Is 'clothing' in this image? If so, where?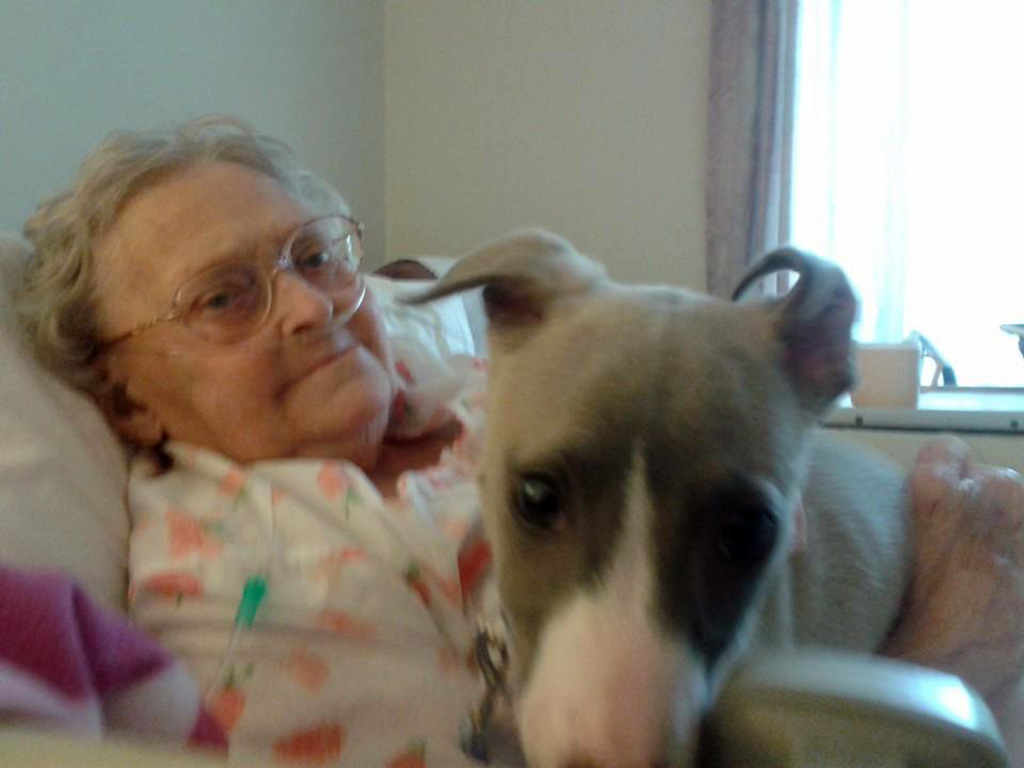
Yes, at {"left": 119, "top": 324, "right": 1023, "bottom": 767}.
